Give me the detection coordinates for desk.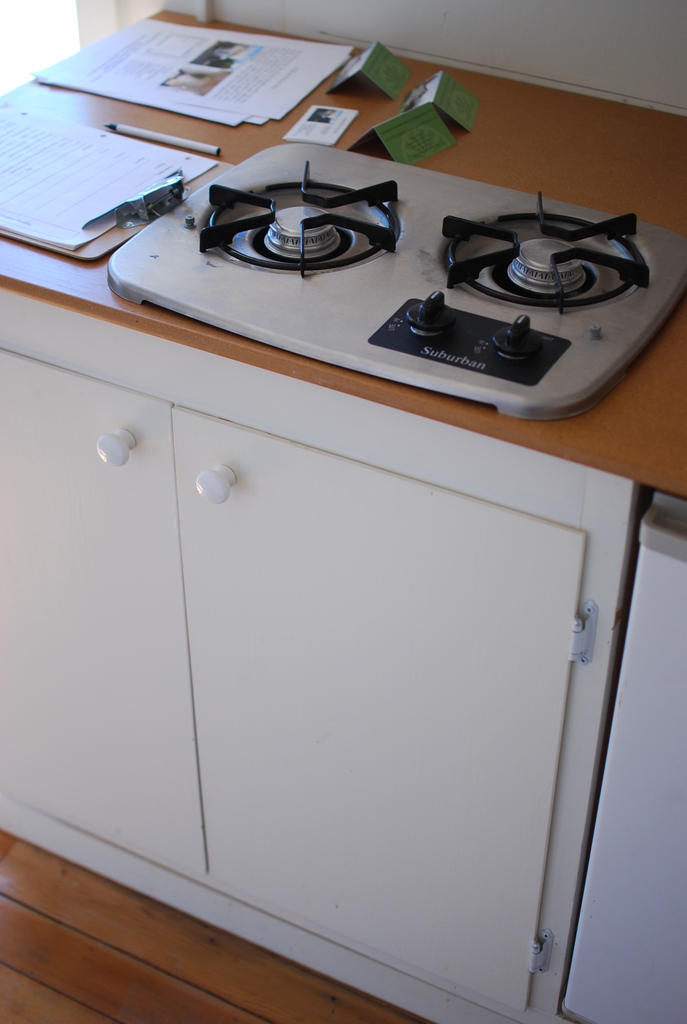
{"x1": 0, "y1": 51, "x2": 686, "y2": 1023}.
